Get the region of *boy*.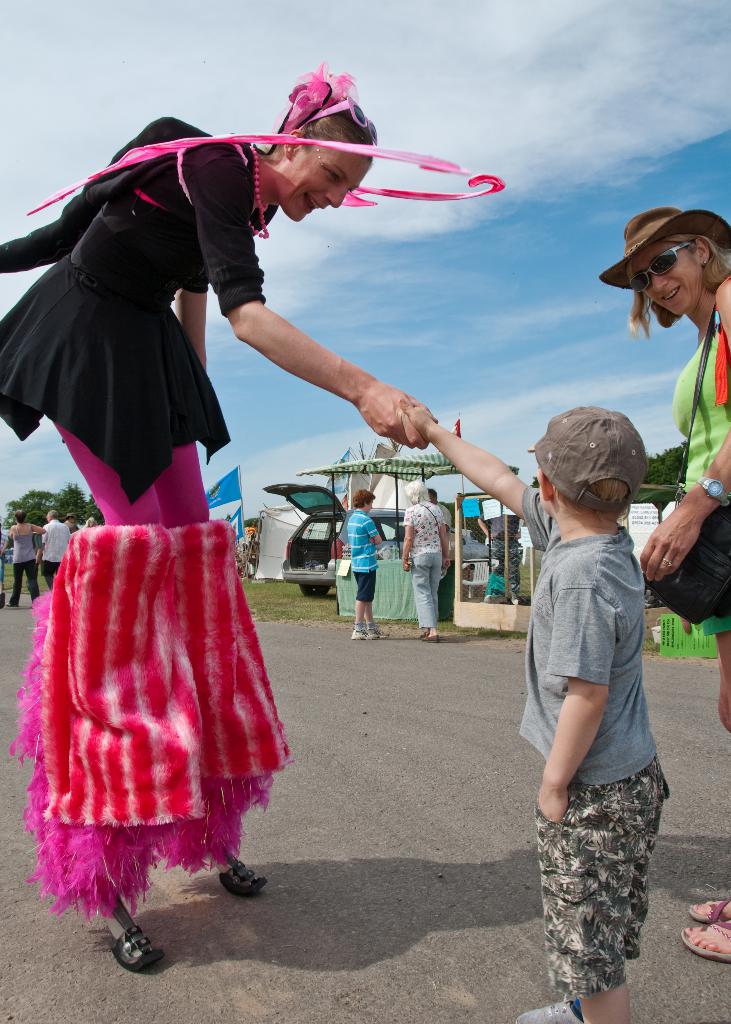
left=401, top=400, right=670, bottom=1023.
